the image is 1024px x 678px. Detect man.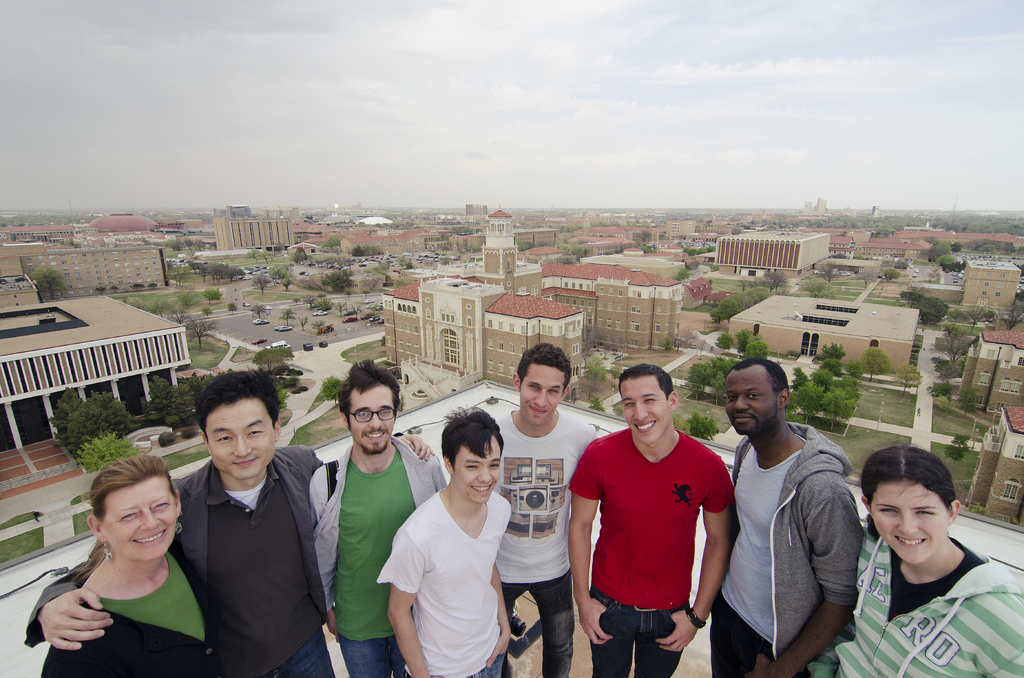
Detection: 566:361:737:677.
